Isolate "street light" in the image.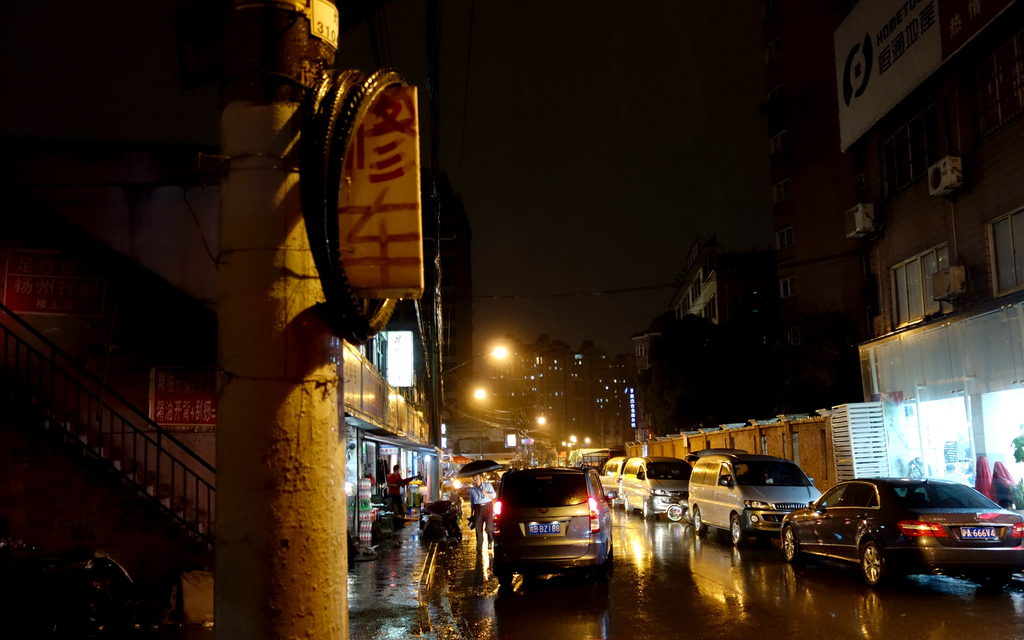
Isolated region: x1=438, y1=388, x2=485, y2=408.
